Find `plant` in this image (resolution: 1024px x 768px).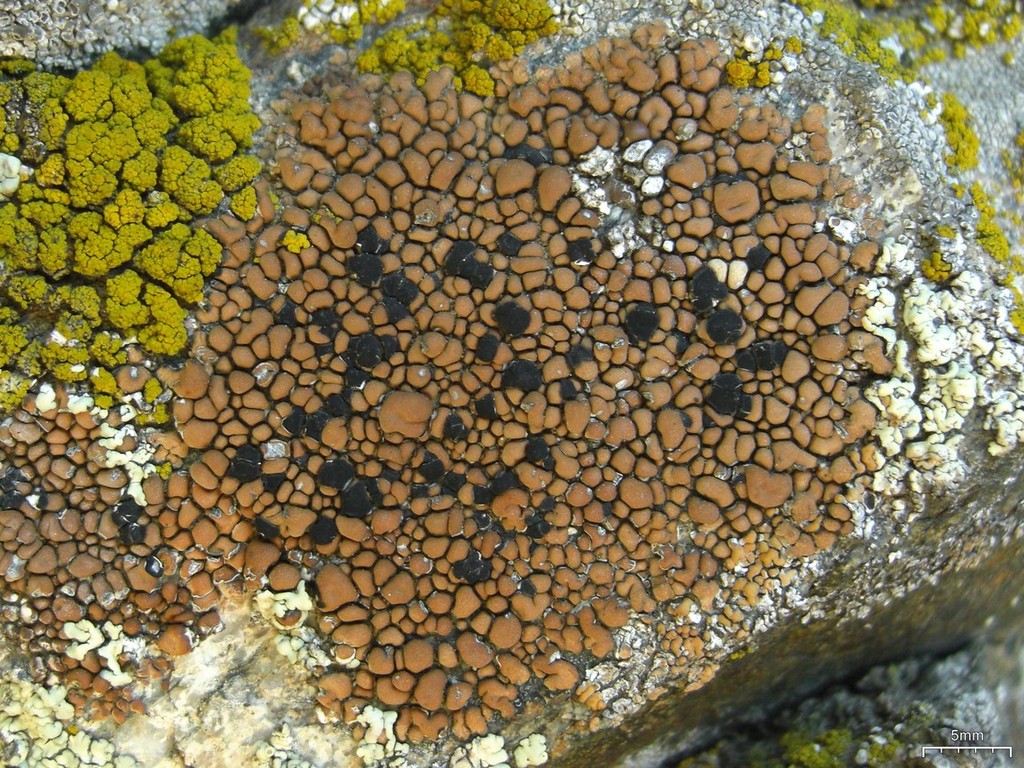
{"left": 941, "top": 90, "right": 982, "bottom": 173}.
